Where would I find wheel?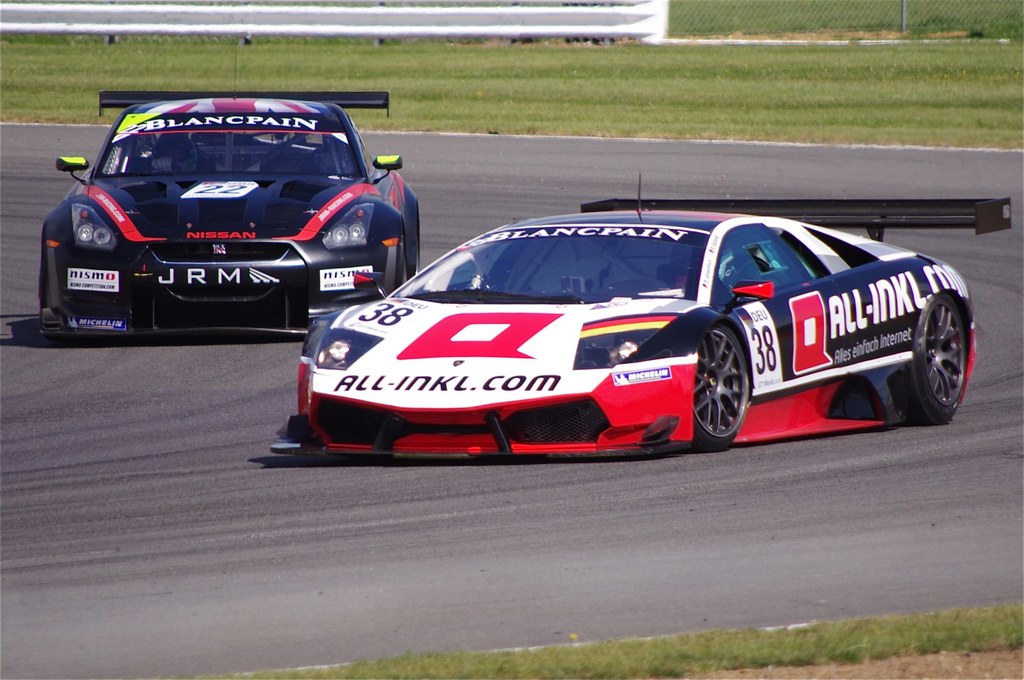
At {"x1": 913, "y1": 290, "x2": 977, "y2": 423}.
